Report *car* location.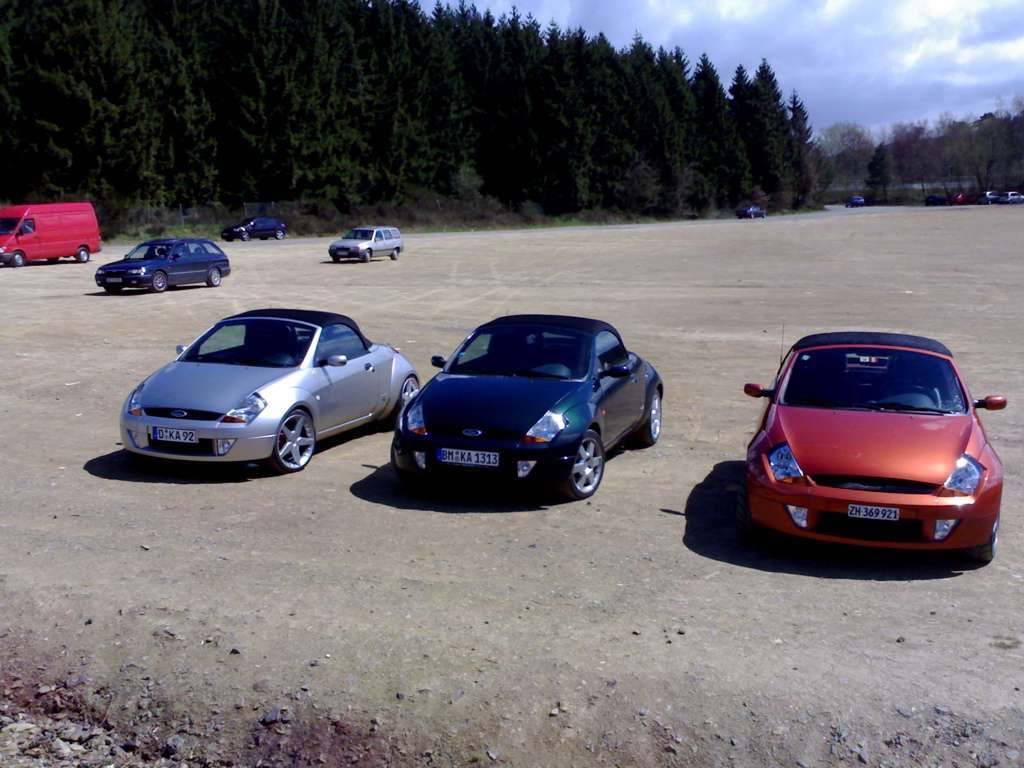
Report: <box>93,240,238,295</box>.
